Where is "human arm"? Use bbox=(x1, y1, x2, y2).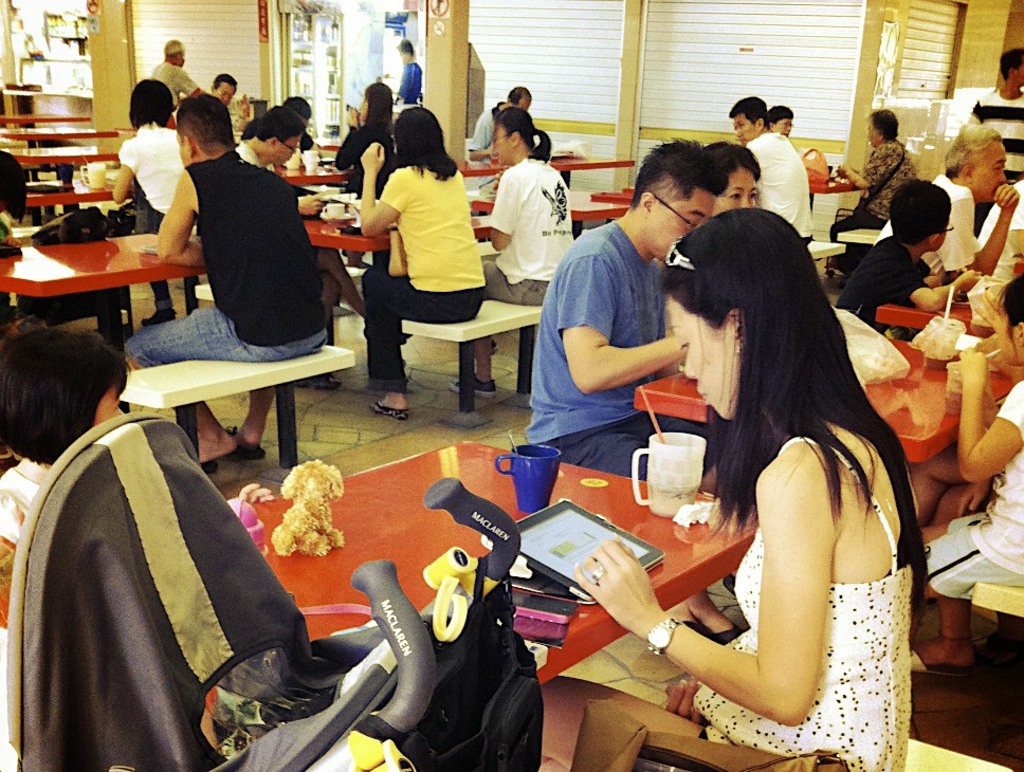
bbox=(881, 249, 982, 311).
